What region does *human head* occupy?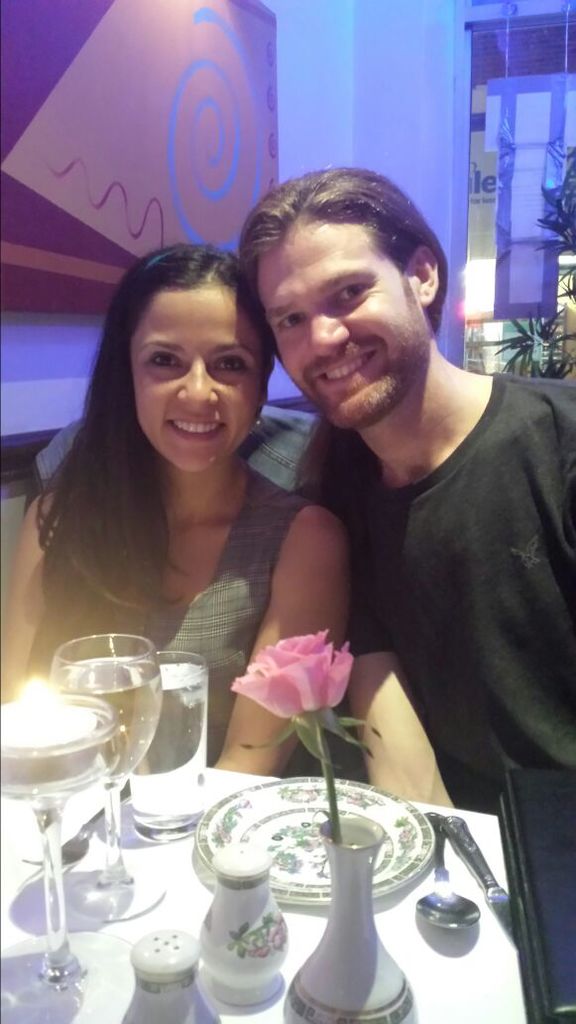
Rect(85, 245, 277, 476).
